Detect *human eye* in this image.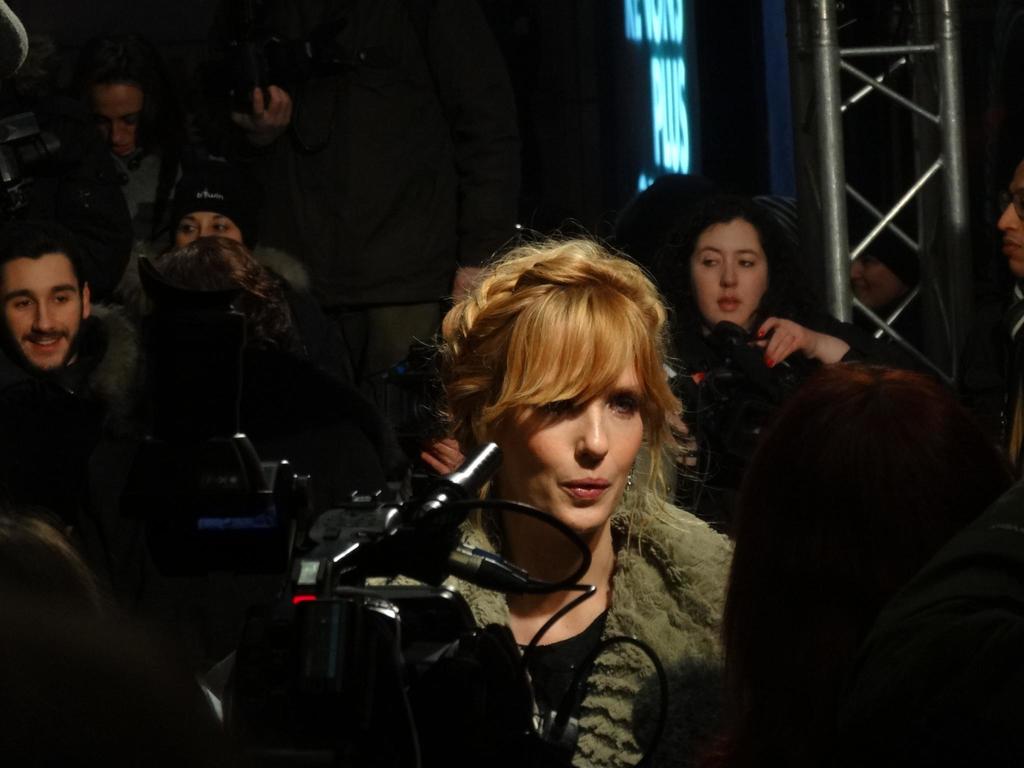
Detection: Rect(50, 292, 70, 309).
